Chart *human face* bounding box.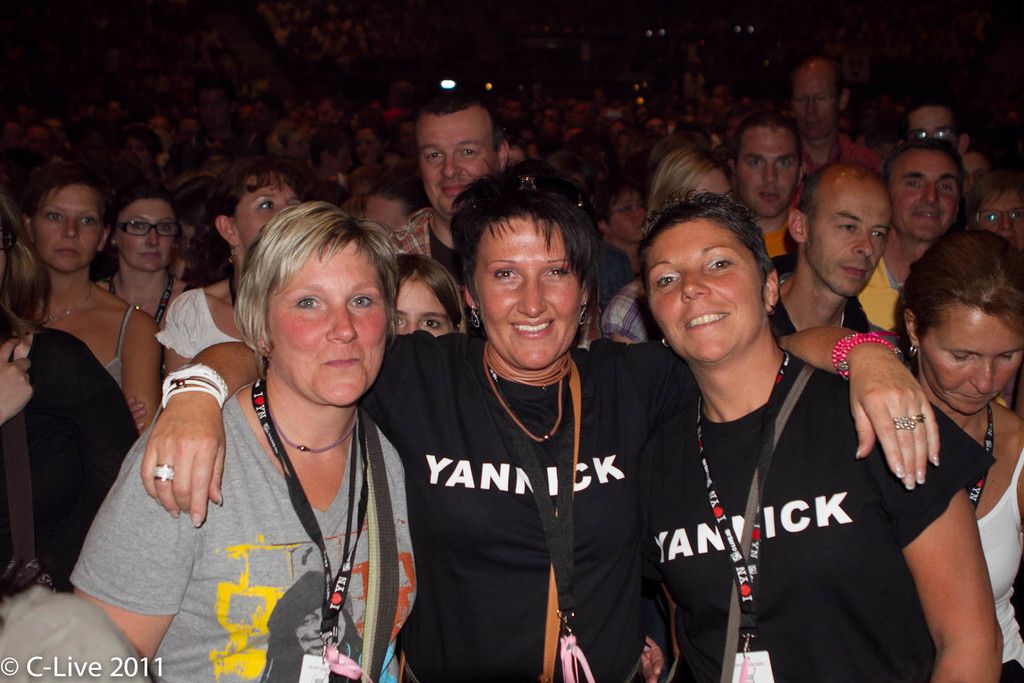
Charted: bbox=[740, 119, 801, 215].
